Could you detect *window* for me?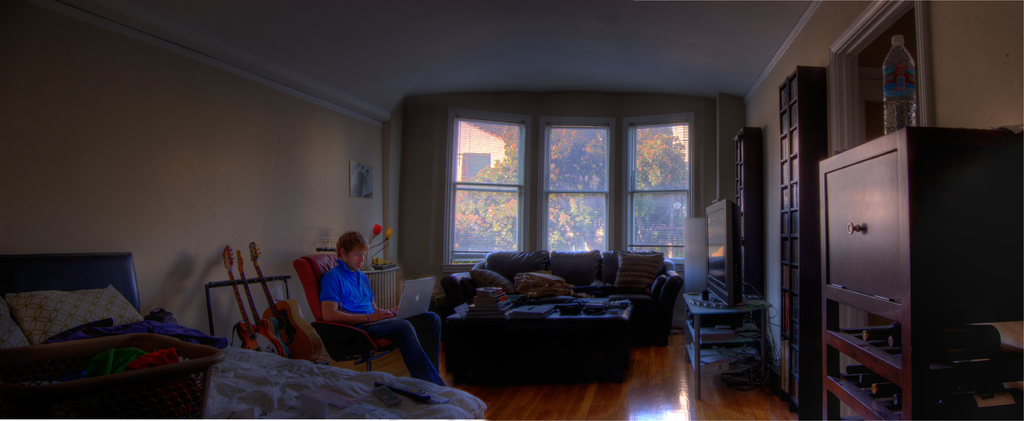
Detection result: (left=436, top=95, right=723, bottom=287).
